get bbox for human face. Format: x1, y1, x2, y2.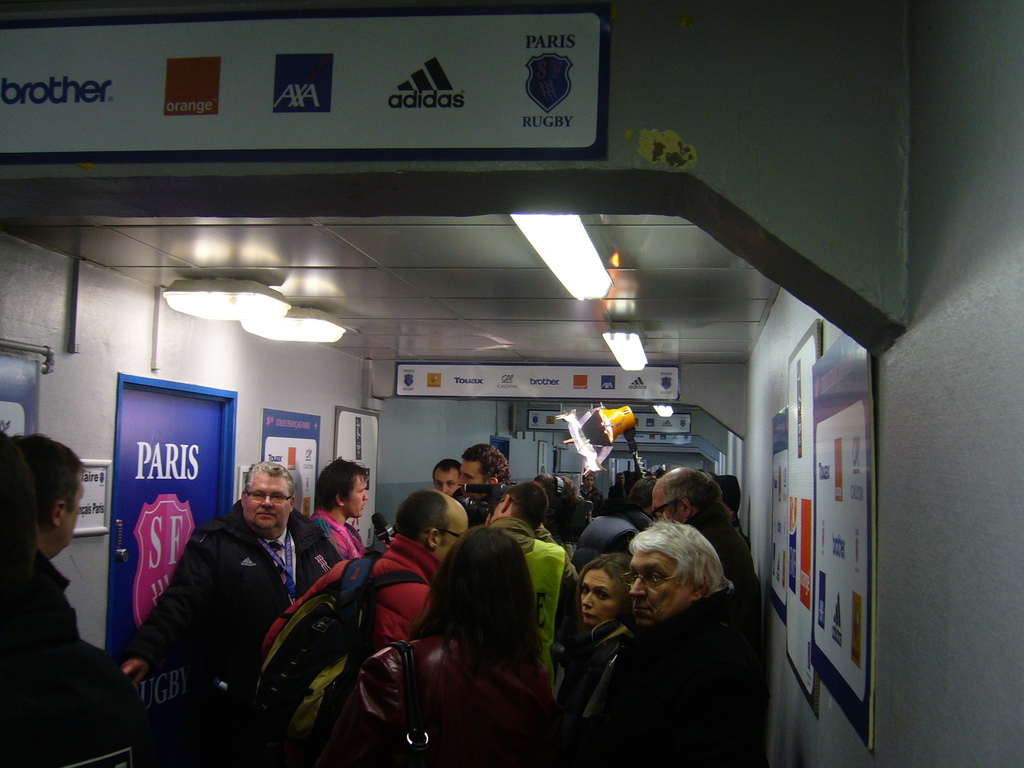
630, 551, 691, 628.
